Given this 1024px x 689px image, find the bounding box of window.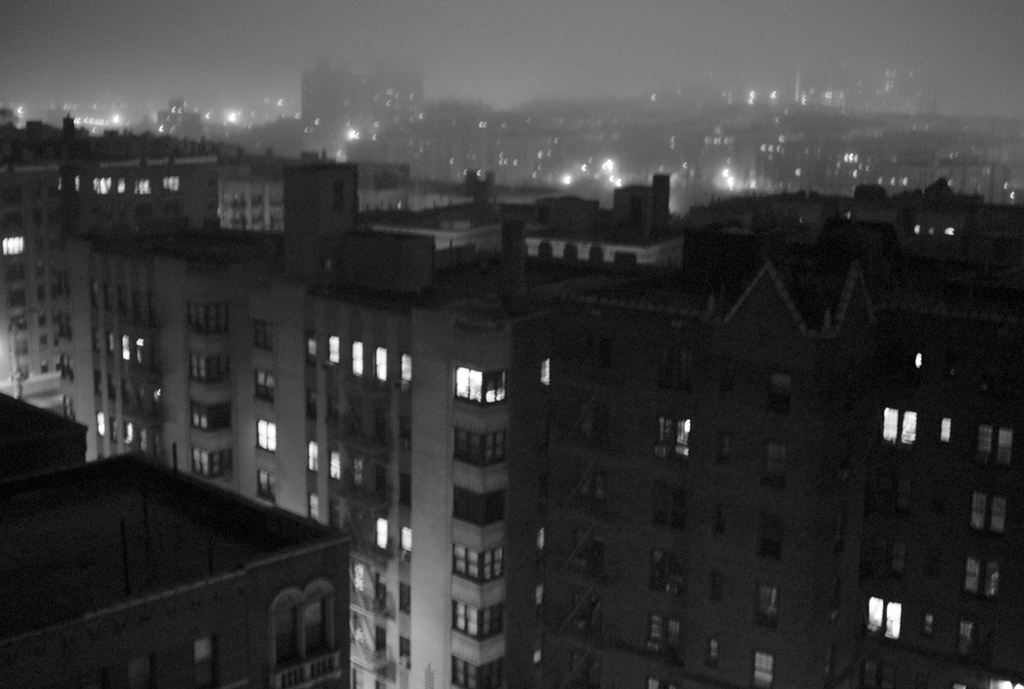
box=[305, 443, 318, 477].
